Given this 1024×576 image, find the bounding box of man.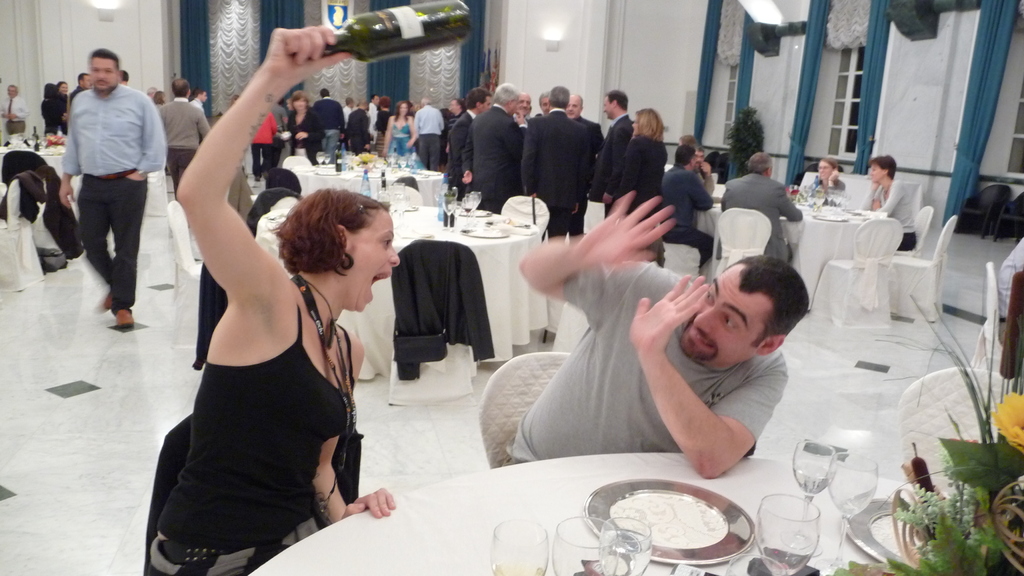
bbox(662, 142, 717, 266).
